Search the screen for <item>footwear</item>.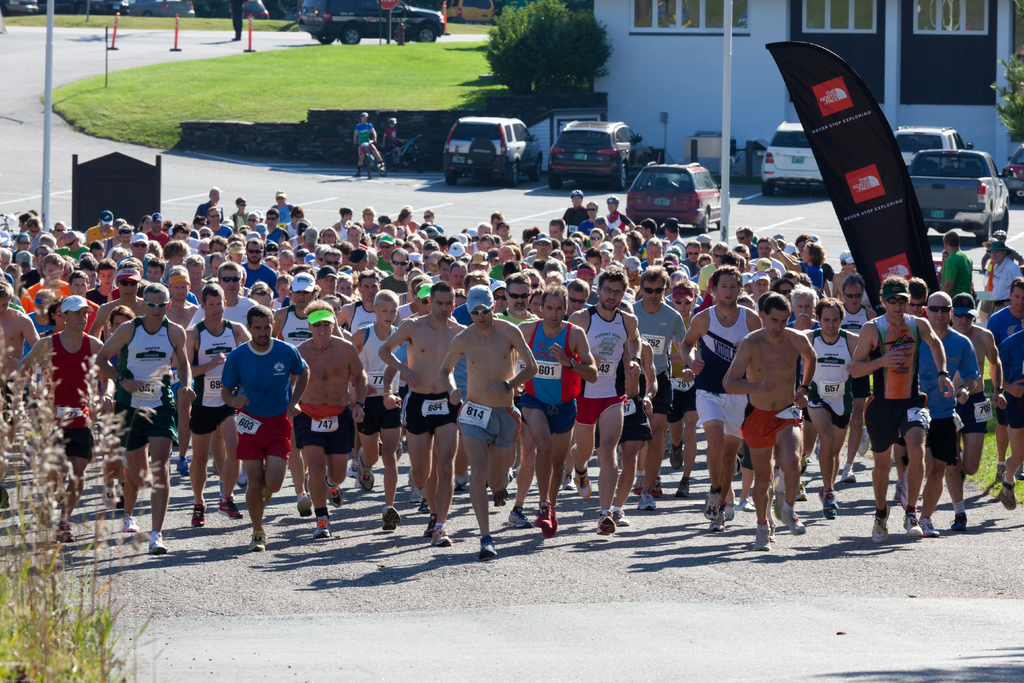
Found at [left=778, top=507, right=808, bottom=539].
